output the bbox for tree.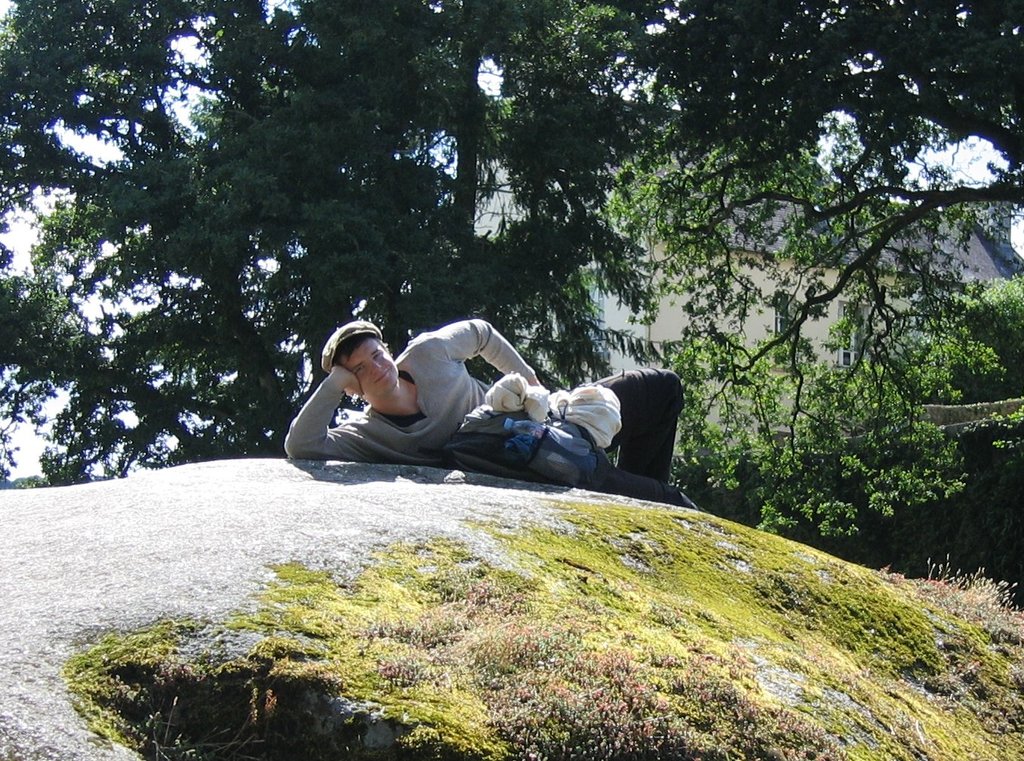
(689, 356, 841, 495).
